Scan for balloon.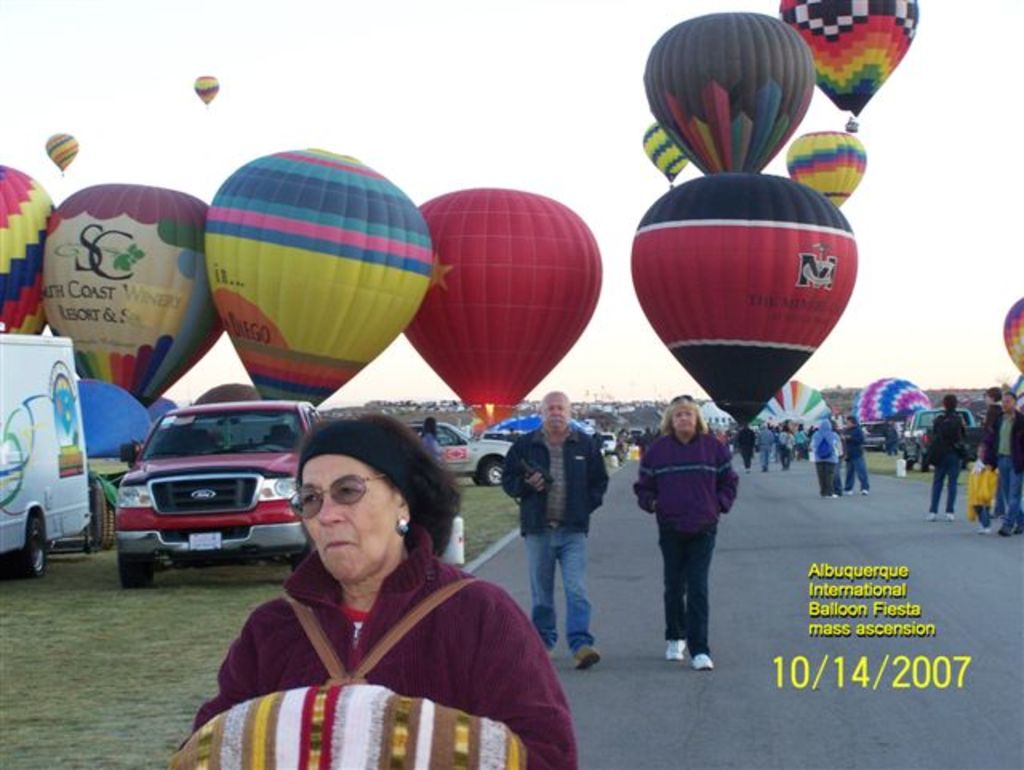
Scan result: bbox=(400, 186, 602, 426).
